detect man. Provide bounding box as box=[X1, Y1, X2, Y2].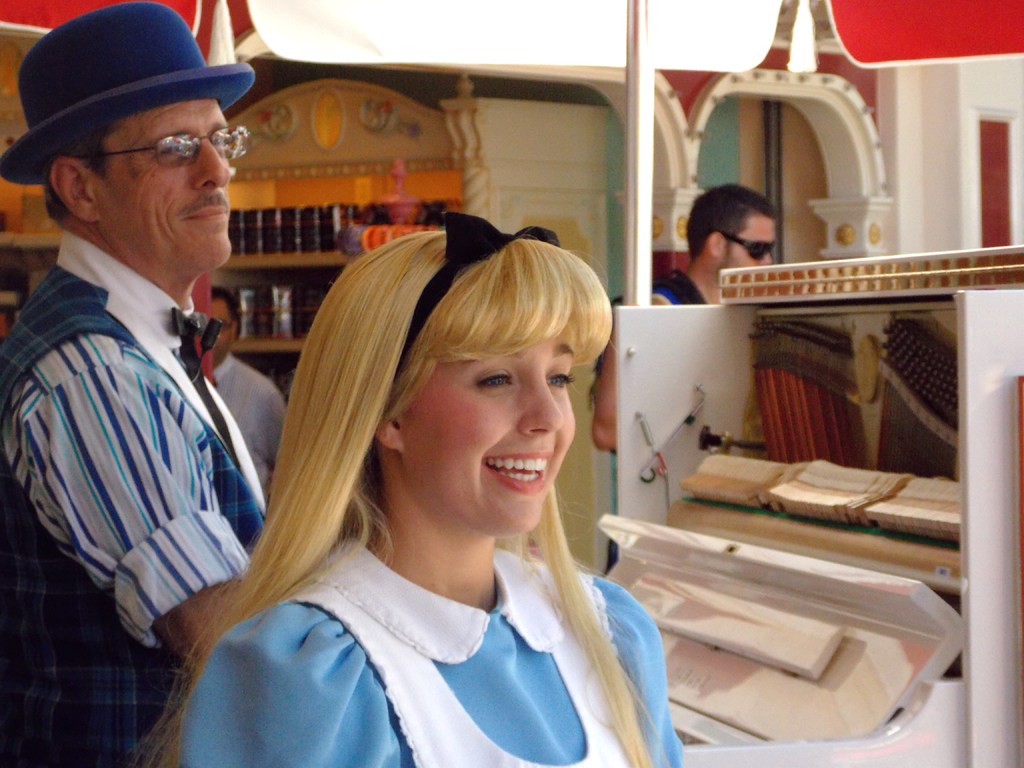
box=[588, 182, 785, 574].
